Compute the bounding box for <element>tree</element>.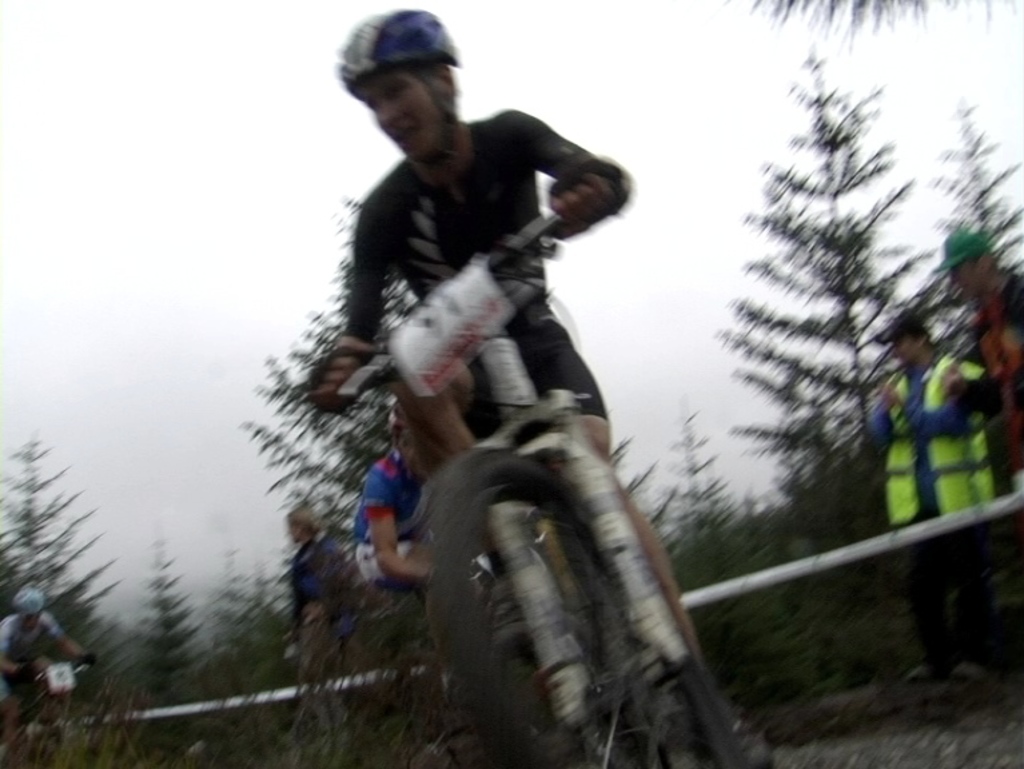
{"x1": 0, "y1": 422, "x2": 116, "y2": 768}.
